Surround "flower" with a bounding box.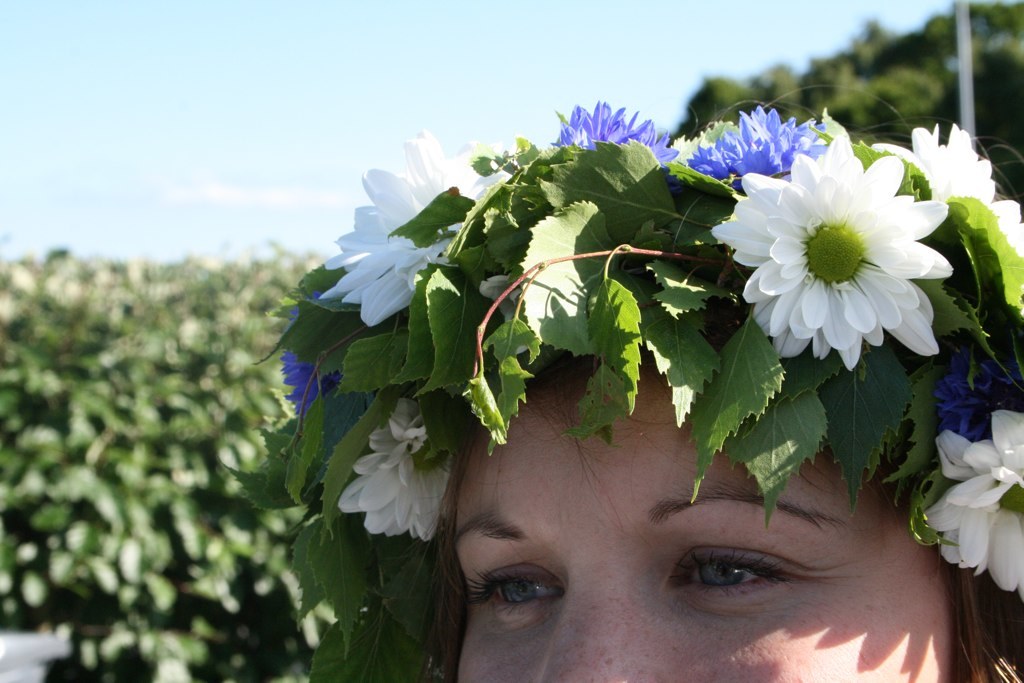
332:400:459:548.
